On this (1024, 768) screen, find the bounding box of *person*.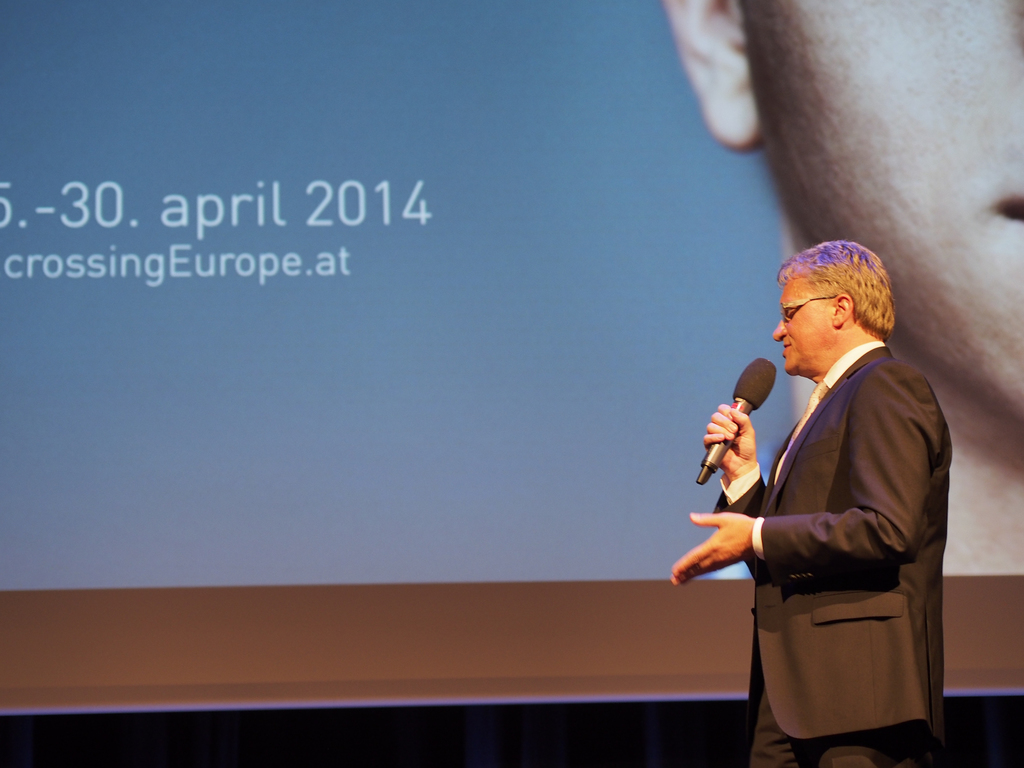
Bounding box: locate(712, 194, 944, 762).
